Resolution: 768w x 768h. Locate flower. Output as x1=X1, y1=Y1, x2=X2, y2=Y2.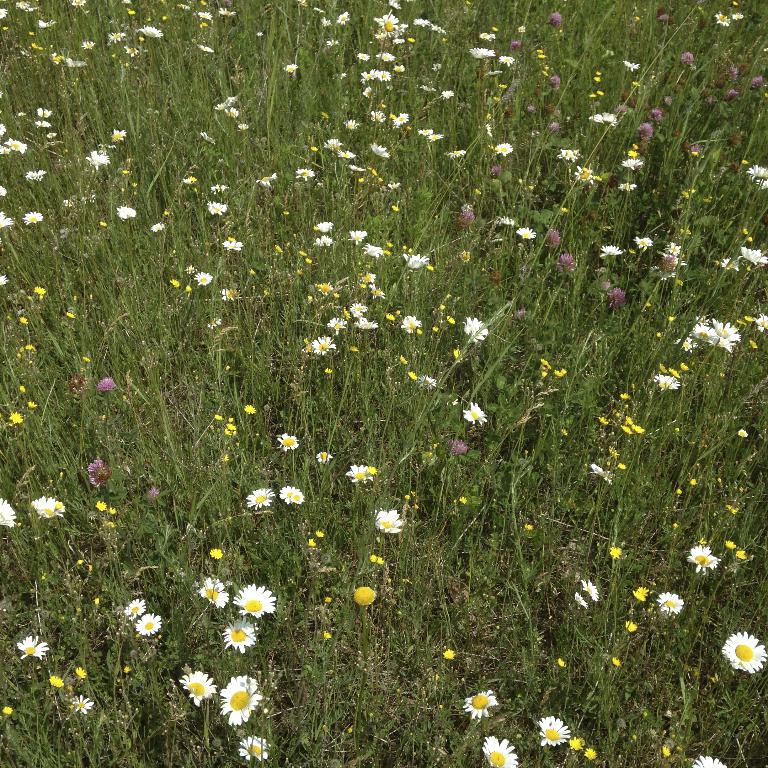
x1=256, y1=31, x2=262, y2=36.
